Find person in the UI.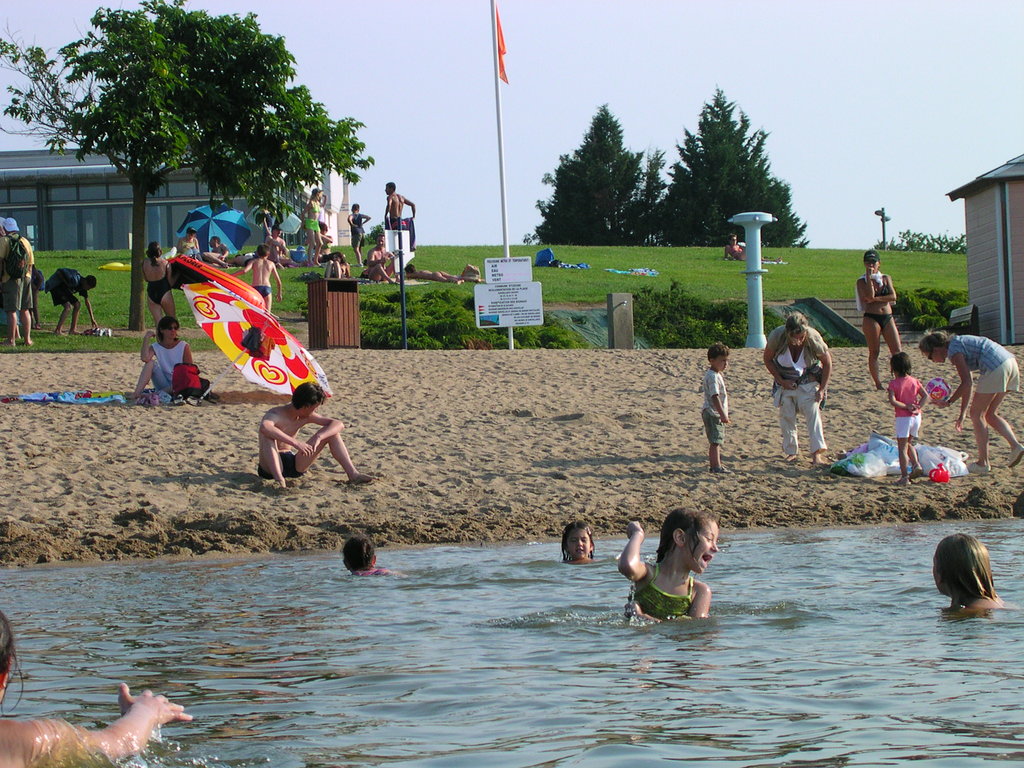
UI element at l=0, t=221, r=39, b=346.
